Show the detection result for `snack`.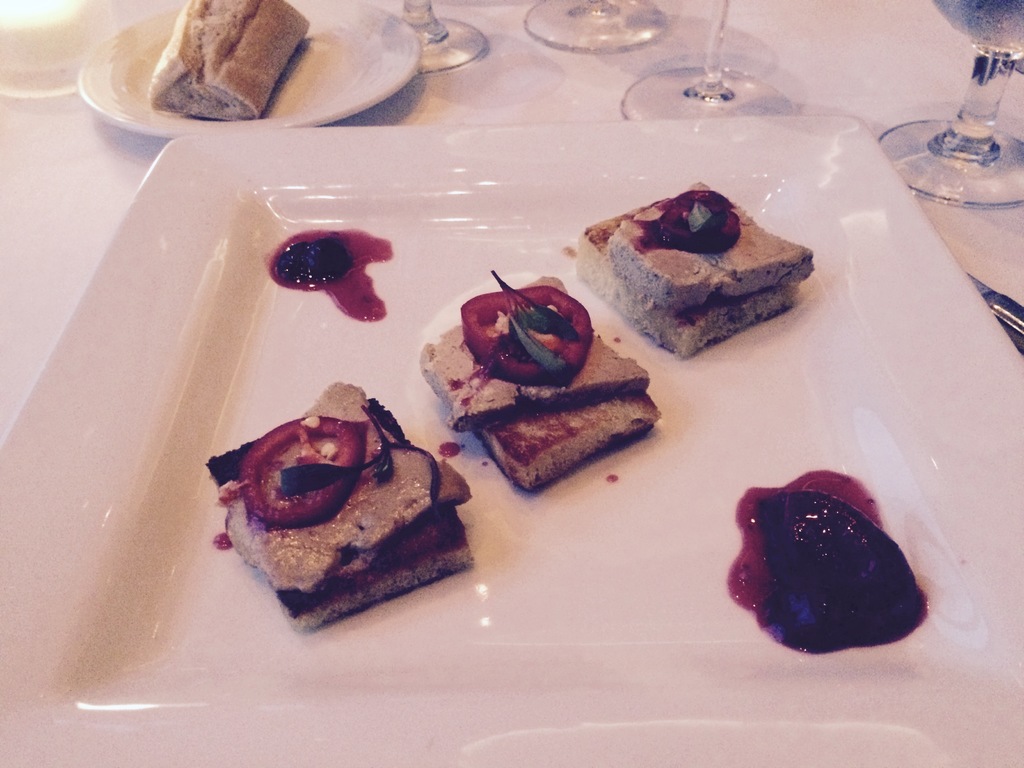
box(421, 268, 664, 491).
